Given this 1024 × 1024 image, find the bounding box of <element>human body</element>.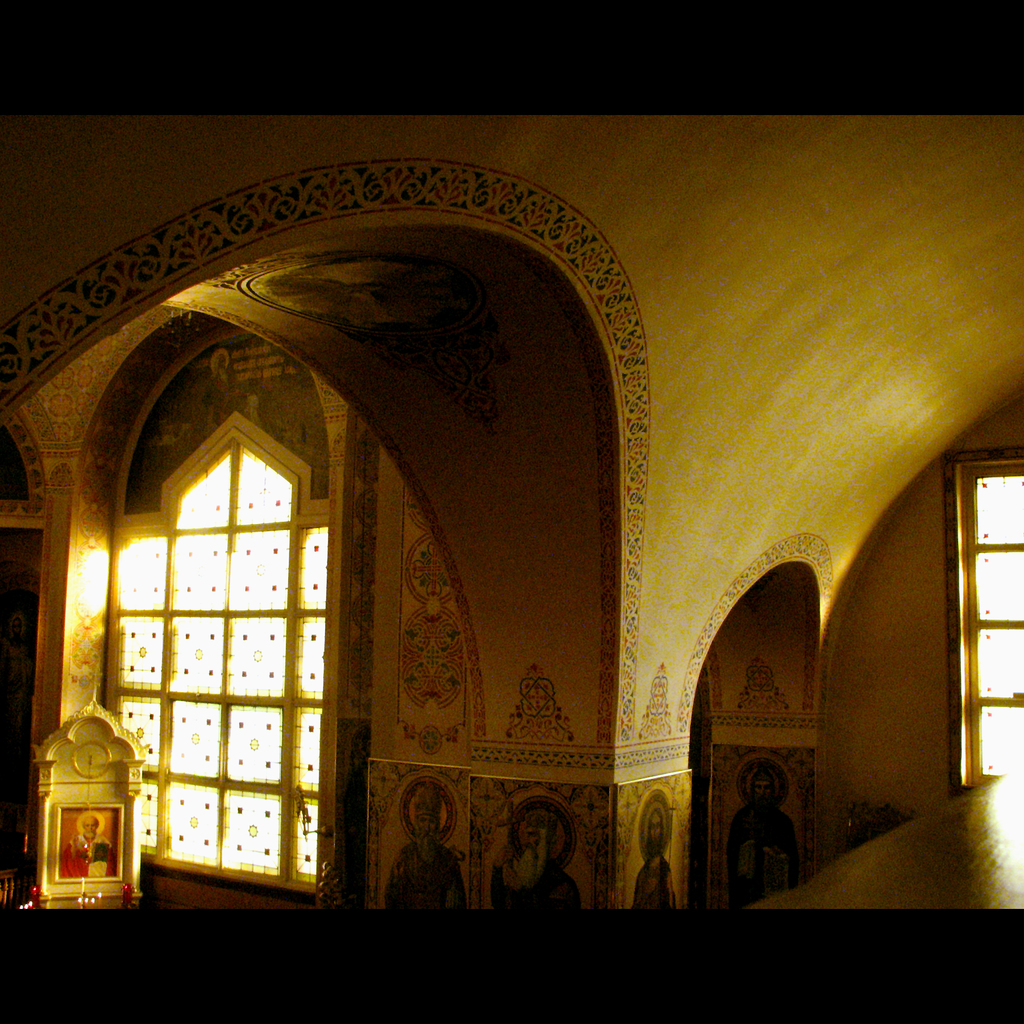
Rect(385, 783, 458, 915).
